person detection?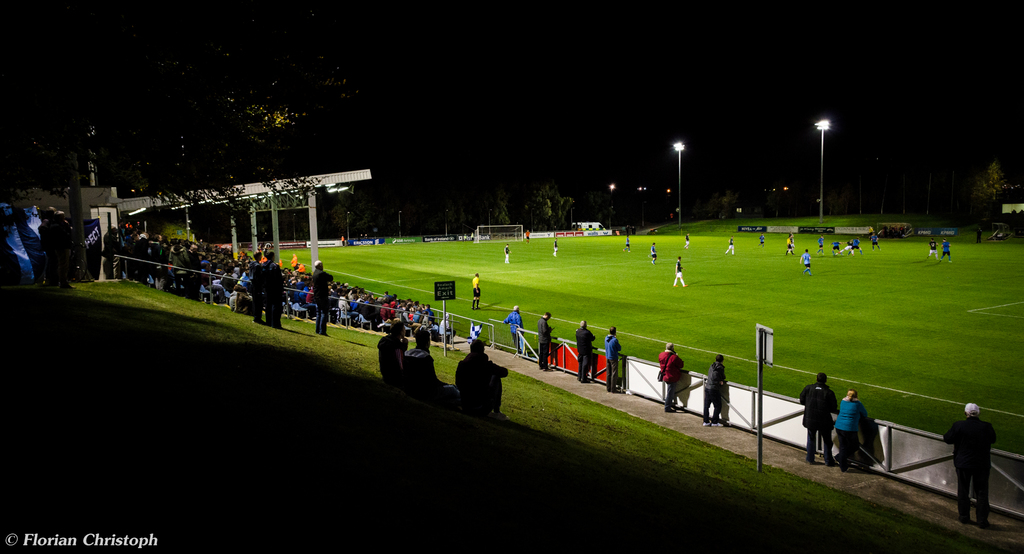
[left=552, top=238, right=561, bottom=257]
